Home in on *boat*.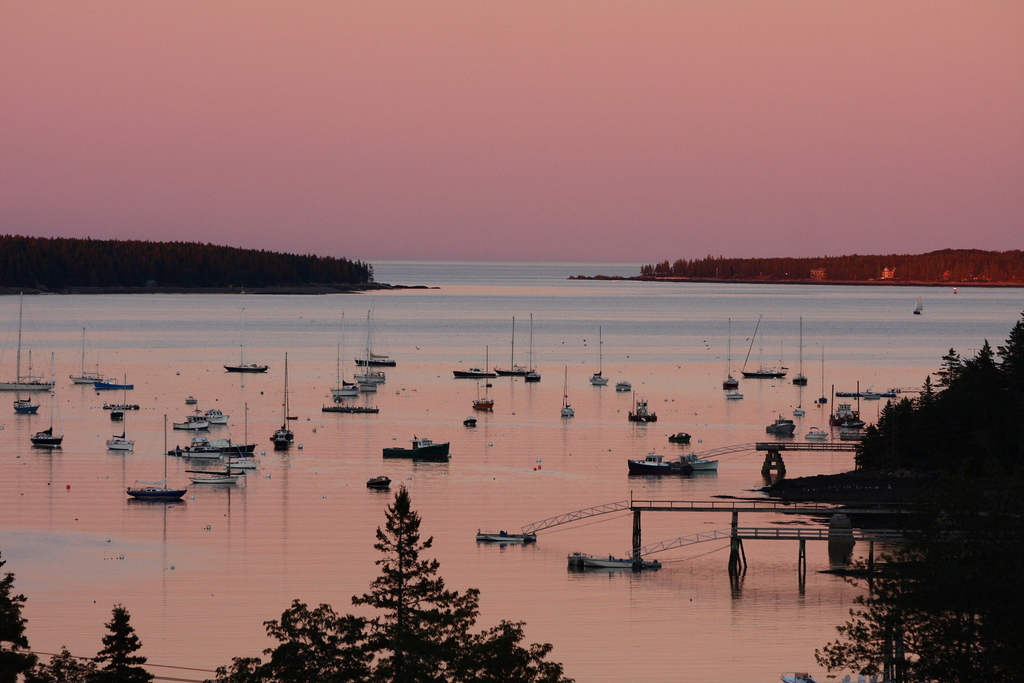
Homed in at <bbox>382, 438, 451, 465</bbox>.
